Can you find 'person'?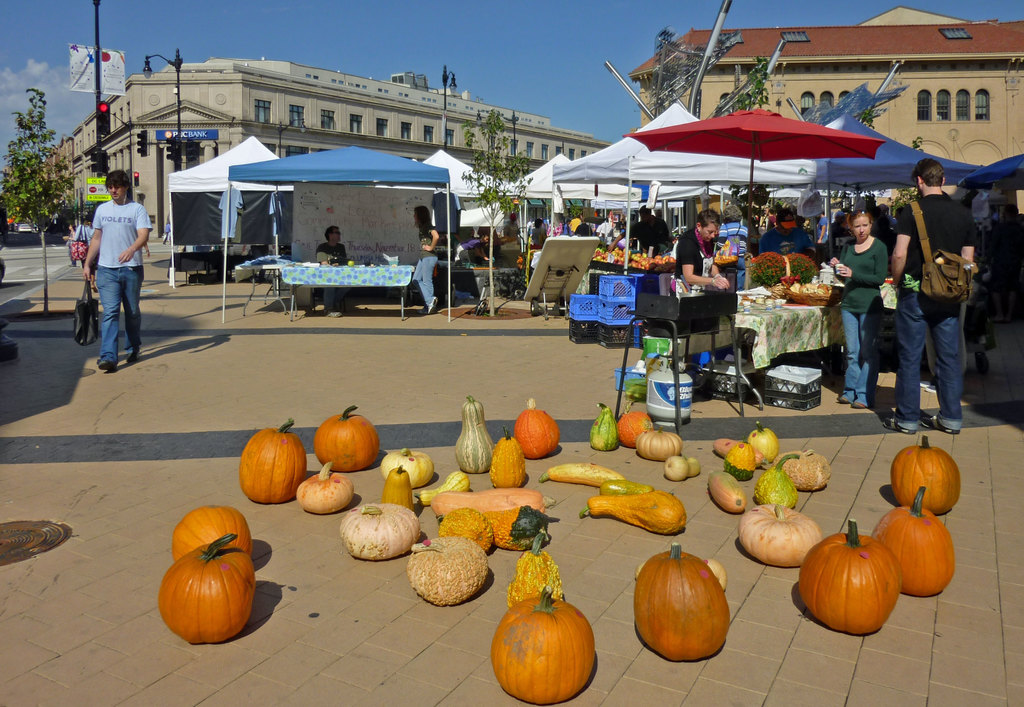
Yes, bounding box: Rect(881, 159, 973, 437).
